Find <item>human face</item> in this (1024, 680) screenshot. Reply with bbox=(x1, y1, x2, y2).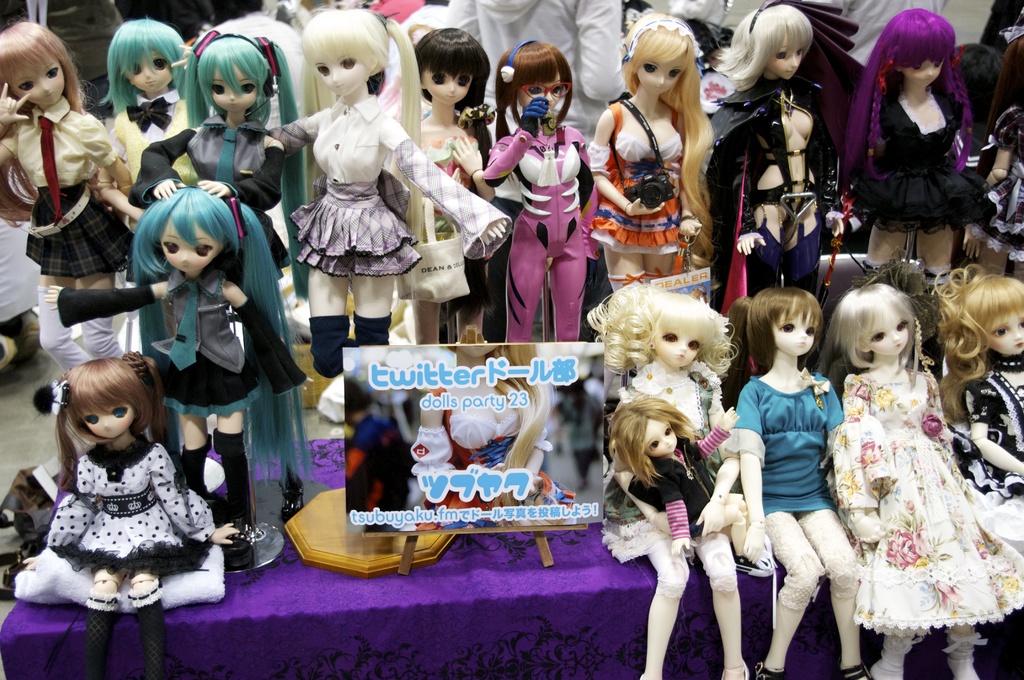
bbox=(774, 307, 820, 357).
